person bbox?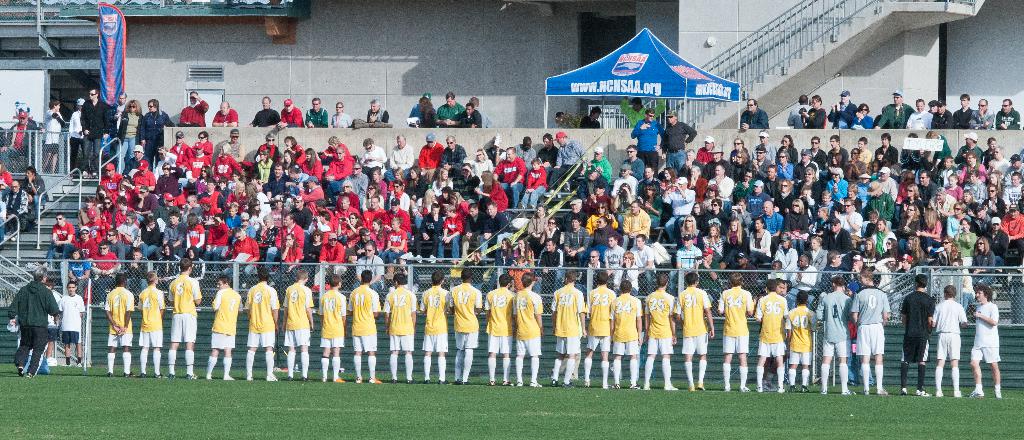
79:88:111:180
